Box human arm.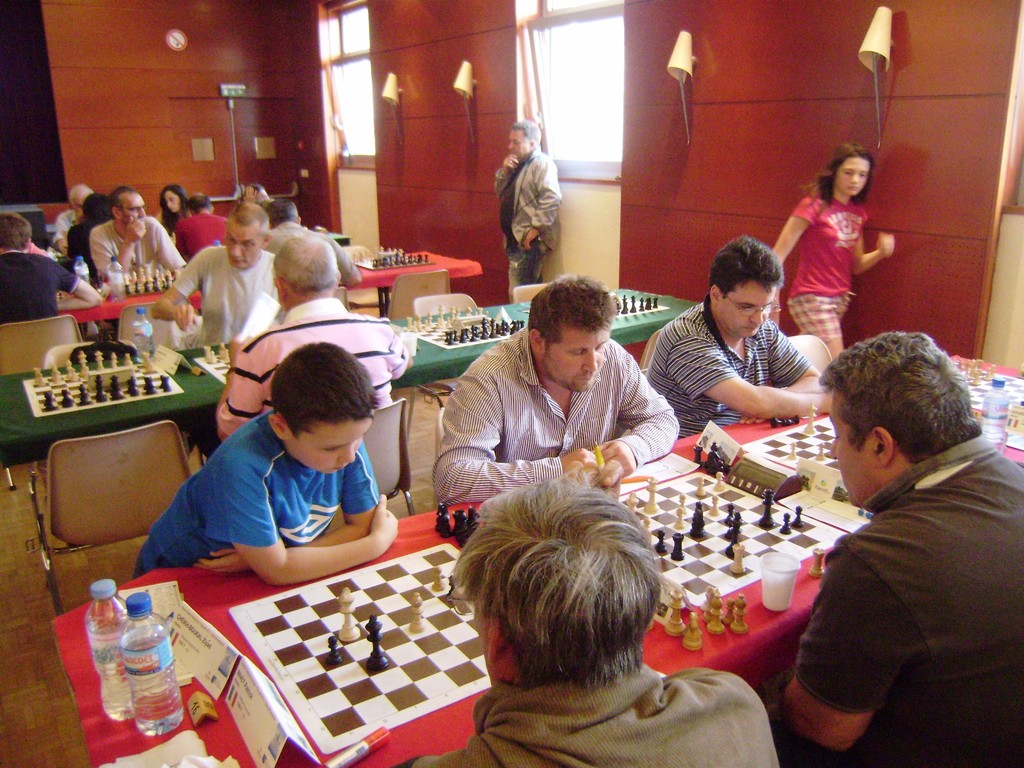
[433, 378, 605, 504].
